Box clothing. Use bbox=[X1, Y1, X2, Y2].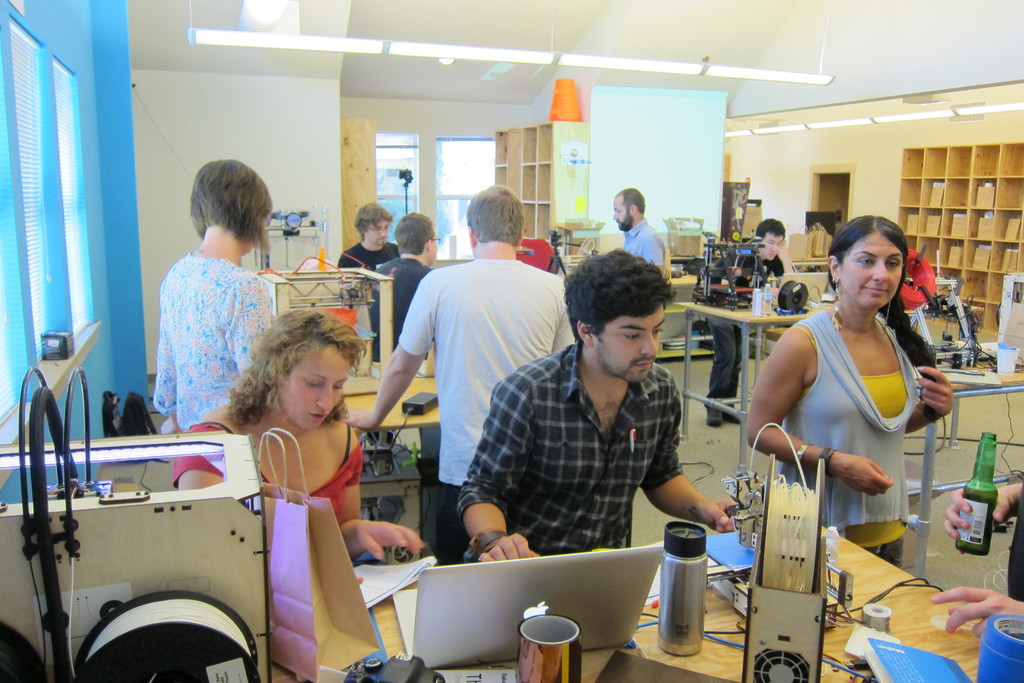
bbox=[457, 341, 680, 550].
